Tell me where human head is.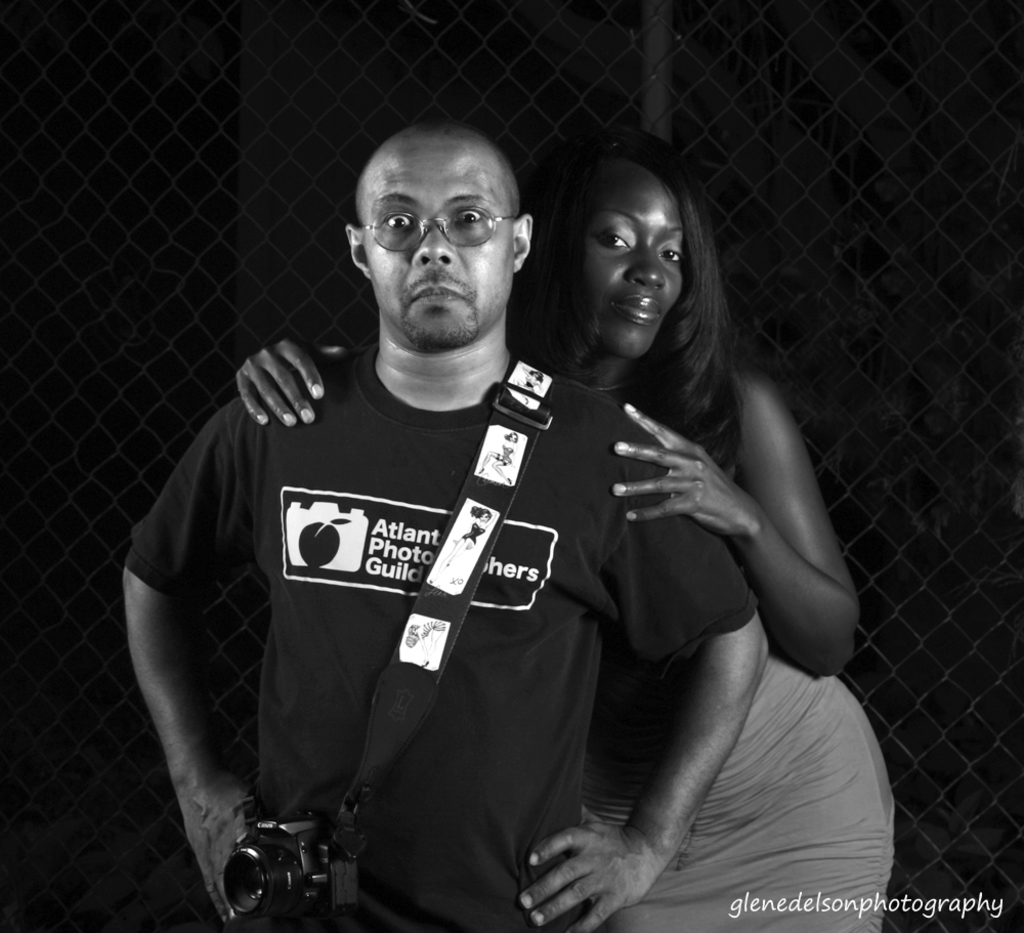
human head is at (left=335, top=117, right=532, bottom=369).
